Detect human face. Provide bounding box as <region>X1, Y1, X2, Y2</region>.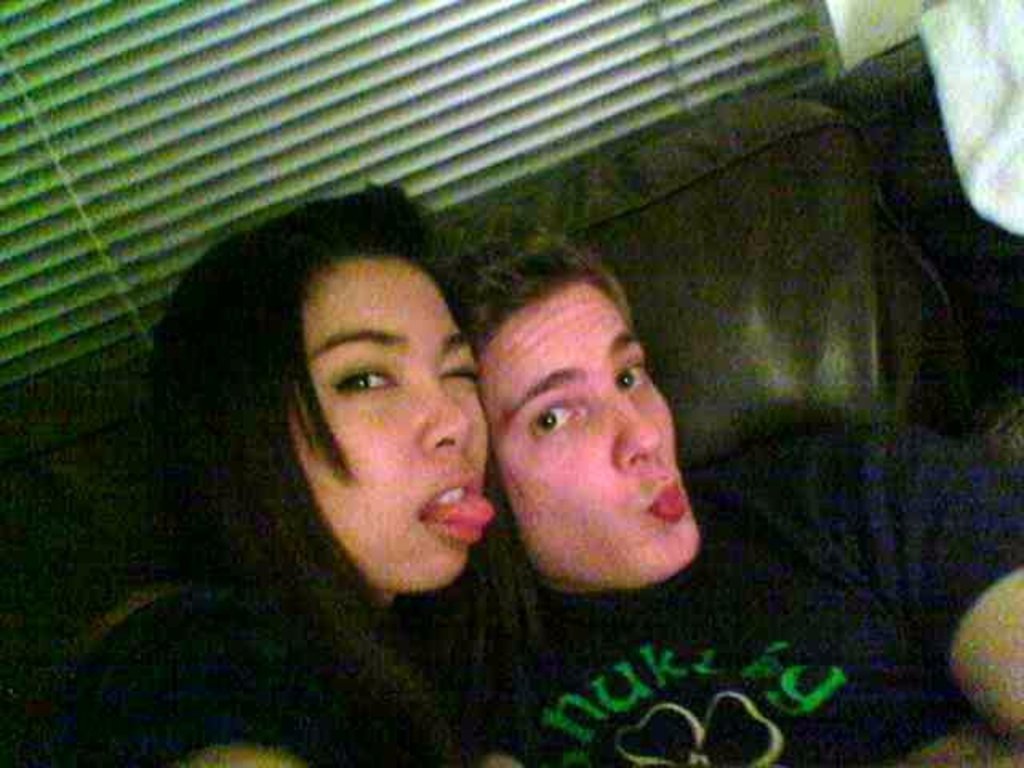
<region>296, 258, 494, 594</region>.
